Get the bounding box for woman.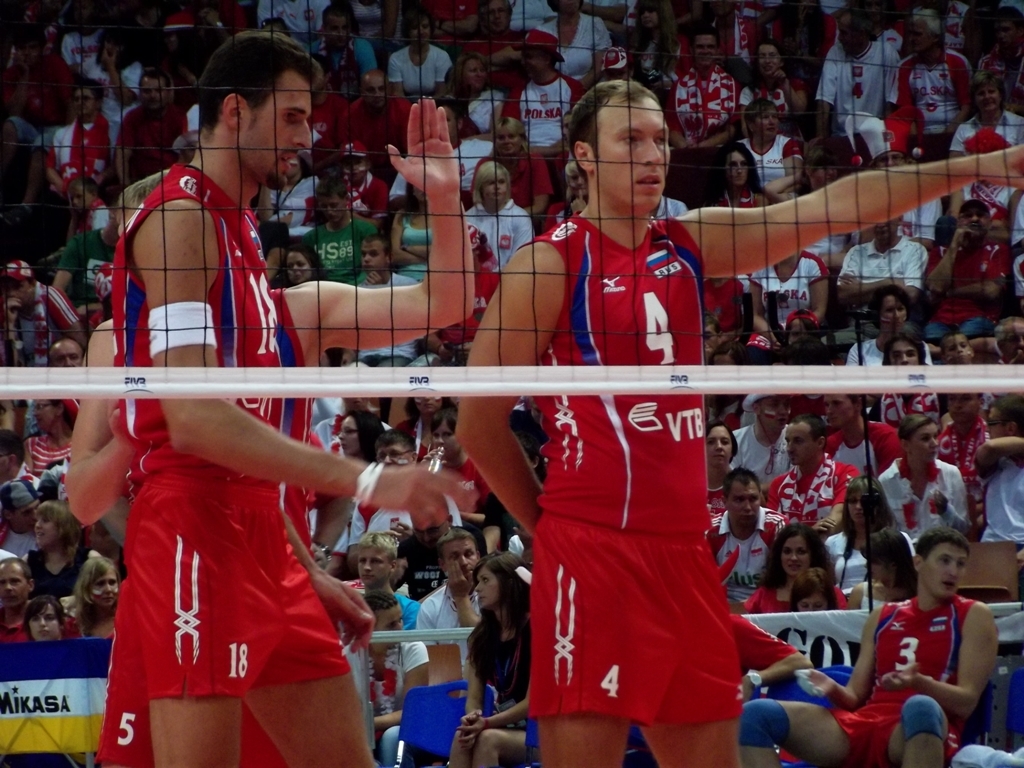
739/39/808/139.
